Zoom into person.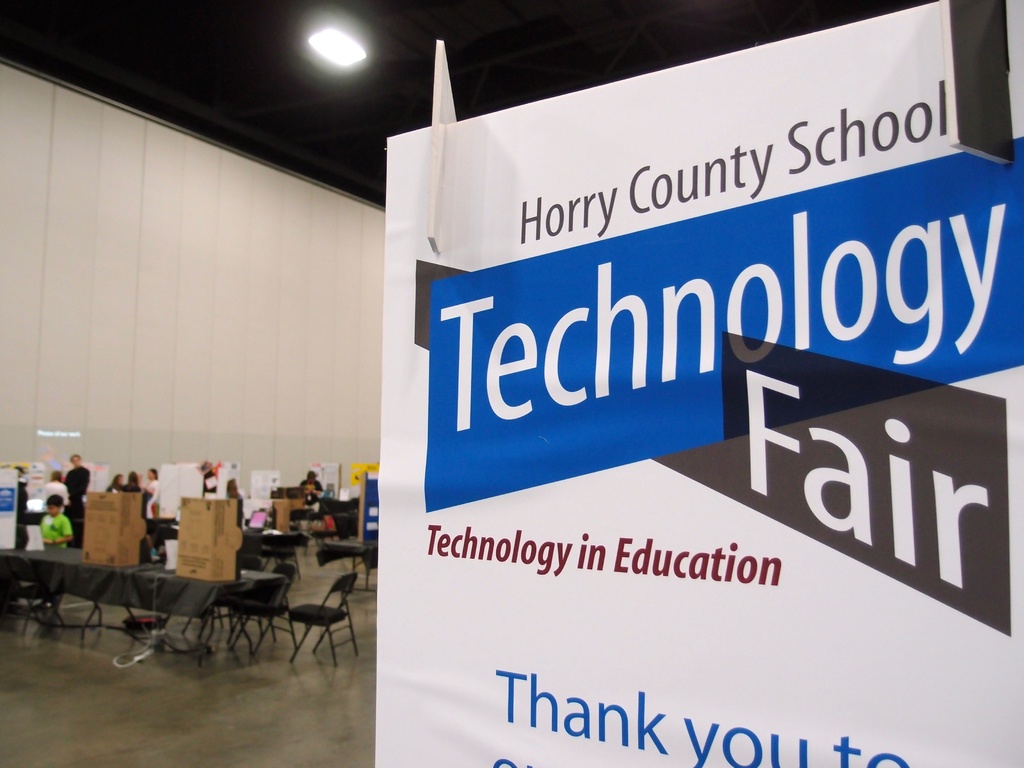
Zoom target: BBox(40, 495, 75, 547).
